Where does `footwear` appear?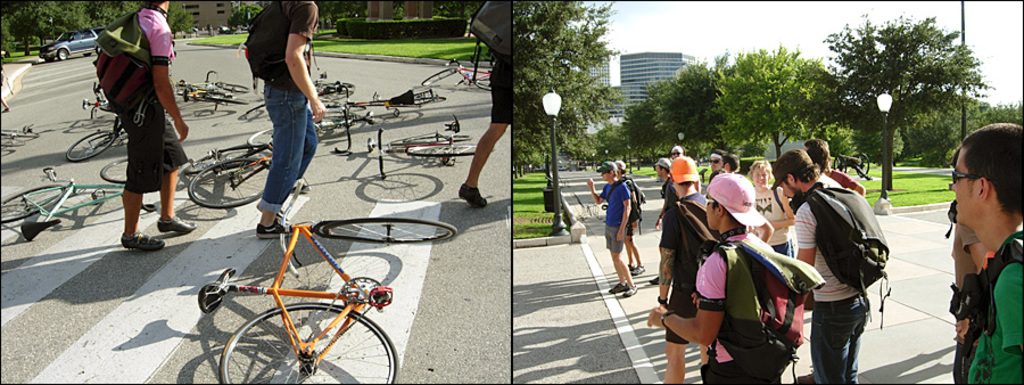
Appears at bbox=[796, 369, 831, 384].
